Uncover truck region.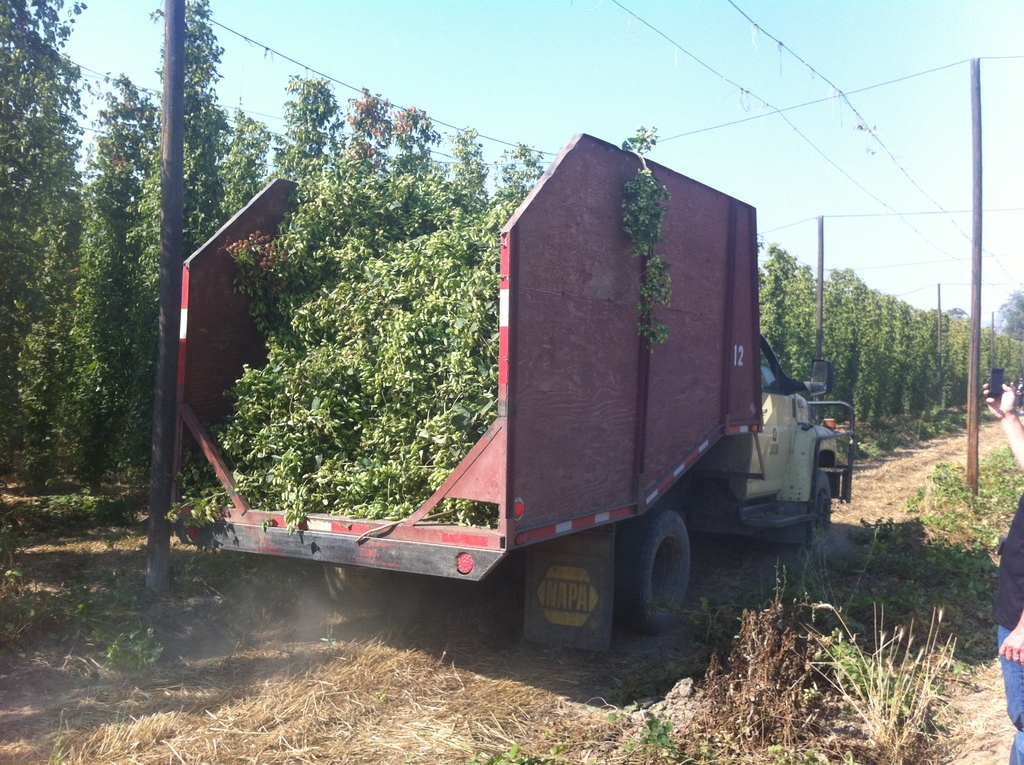
Uncovered: x1=164, y1=127, x2=858, y2=659.
